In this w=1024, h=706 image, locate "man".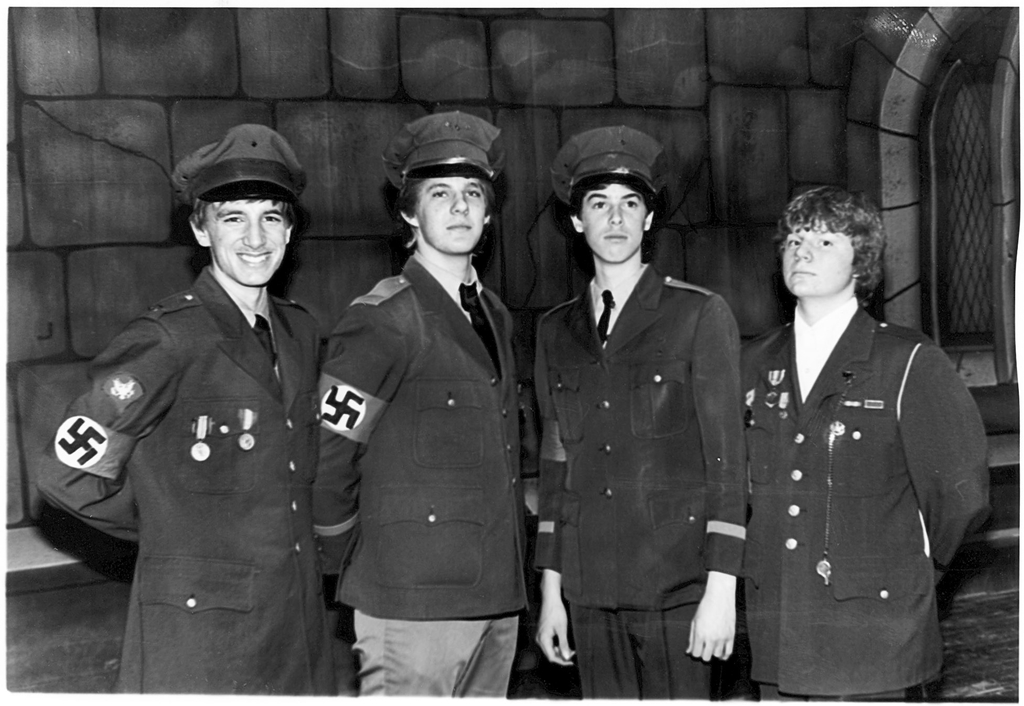
Bounding box: select_region(531, 122, 748, 698).
